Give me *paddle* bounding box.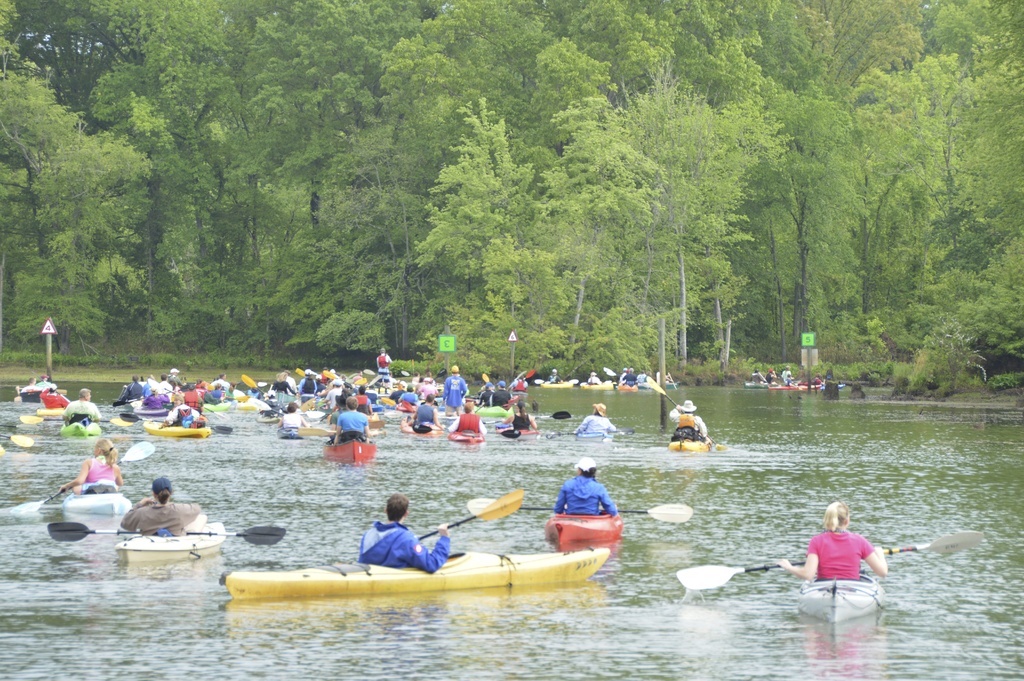
x1=482, y1=373, x2=490, y2=384.
